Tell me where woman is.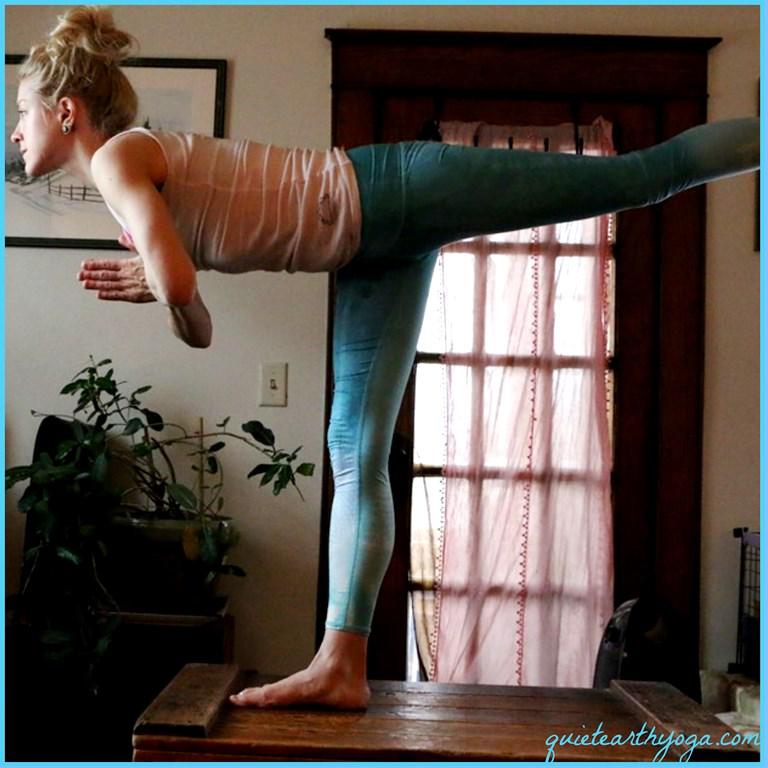
woman is at x1=15, y1=15, x2=767, y2=724.
